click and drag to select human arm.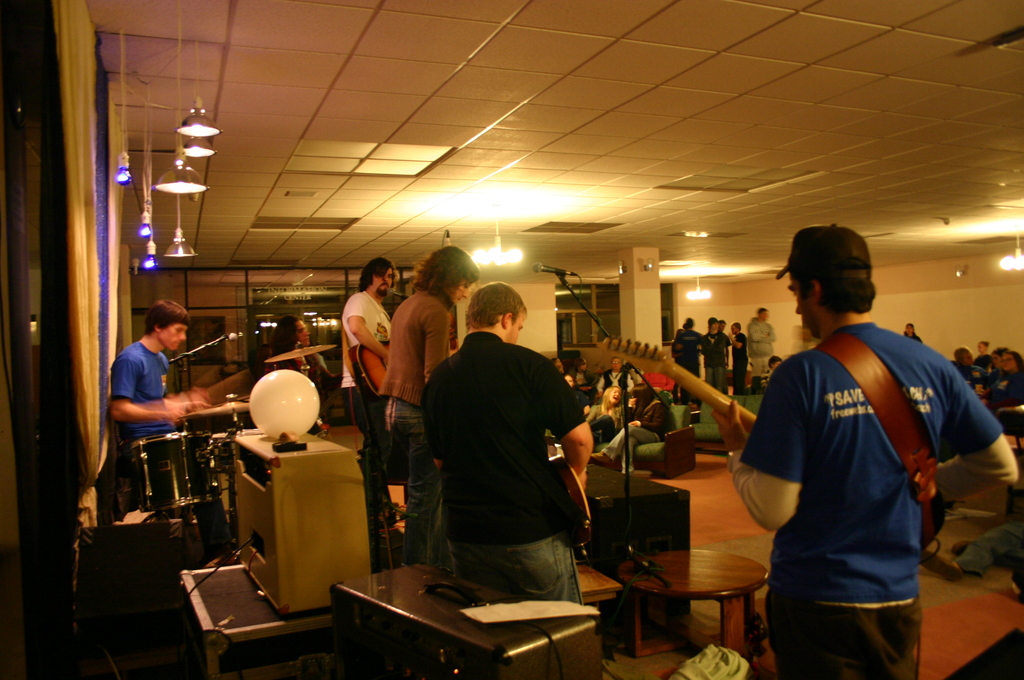
Selection: bbox=(547, 363, 594, 482).
